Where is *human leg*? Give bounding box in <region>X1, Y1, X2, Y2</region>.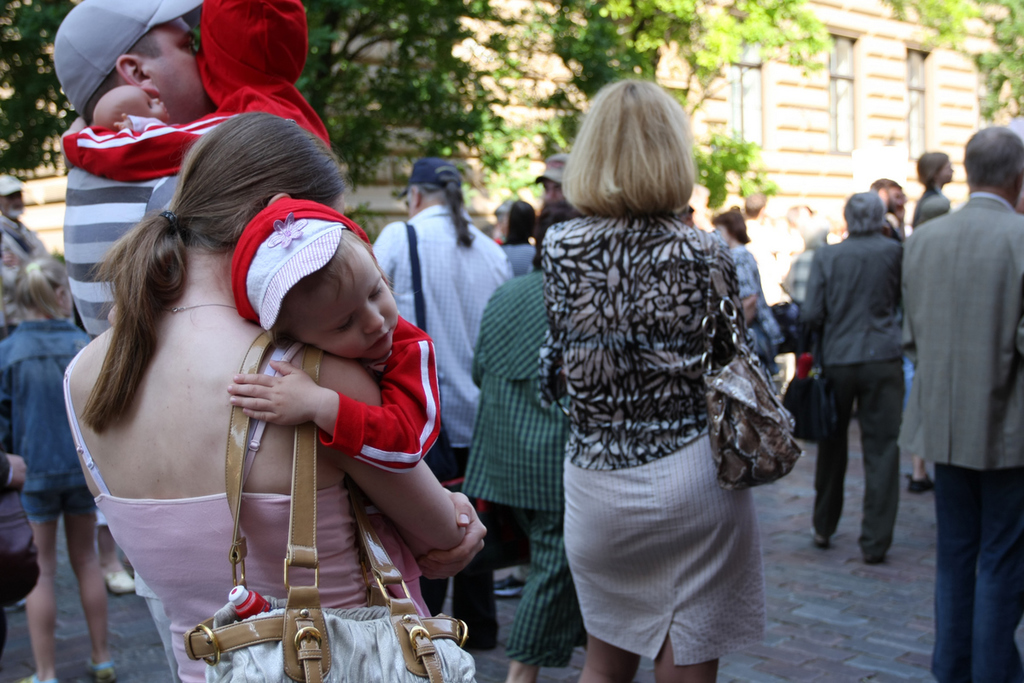
<region>927, 467, 980, 682</region>.
